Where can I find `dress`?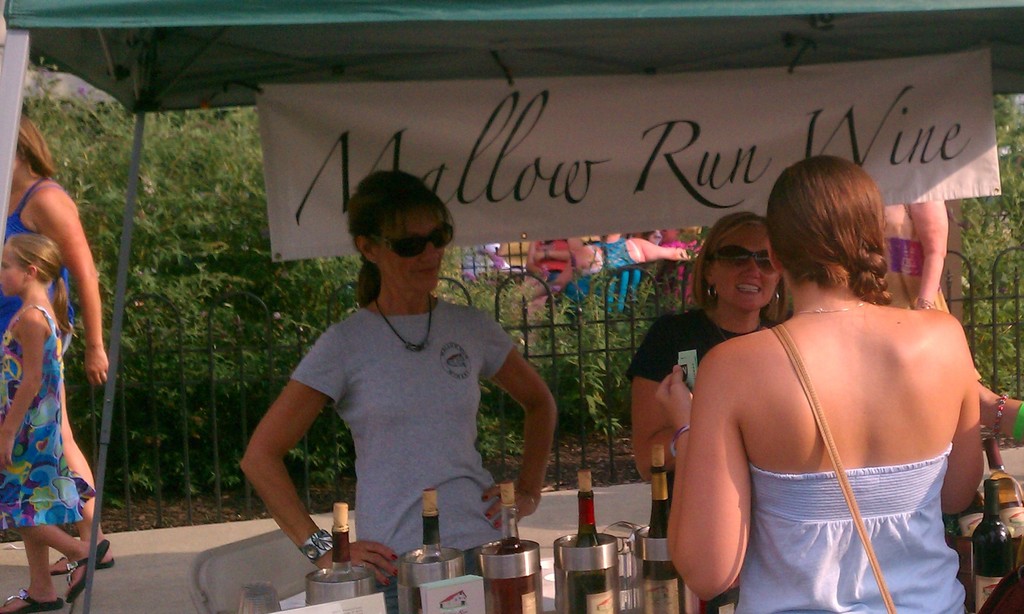
You can find it at [879, 205, 982, 380].
